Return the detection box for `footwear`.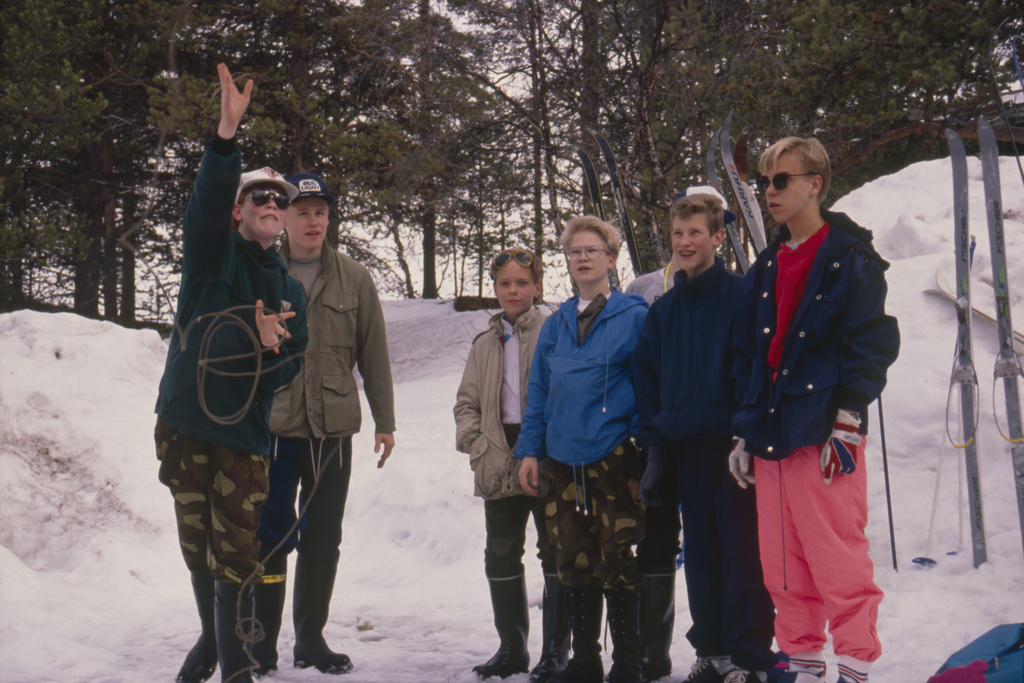
294, 638, 355, 677.
